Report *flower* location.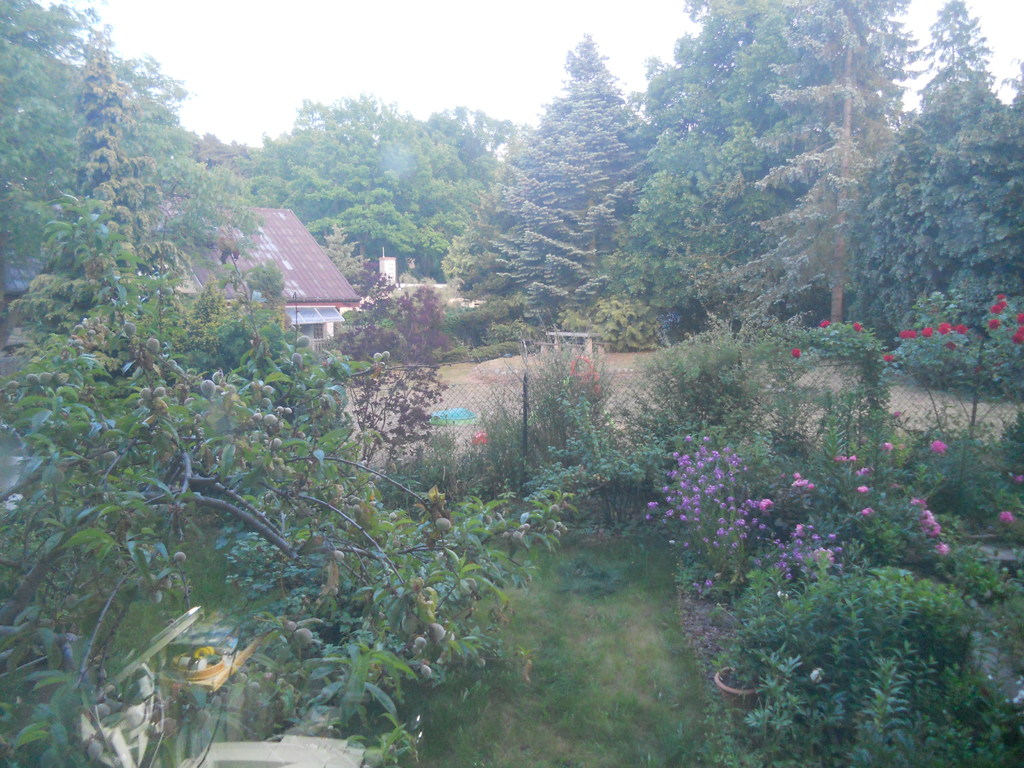
Report: {"x1": 909, "y1": 330, "x2": 916, "y2": 342}.
